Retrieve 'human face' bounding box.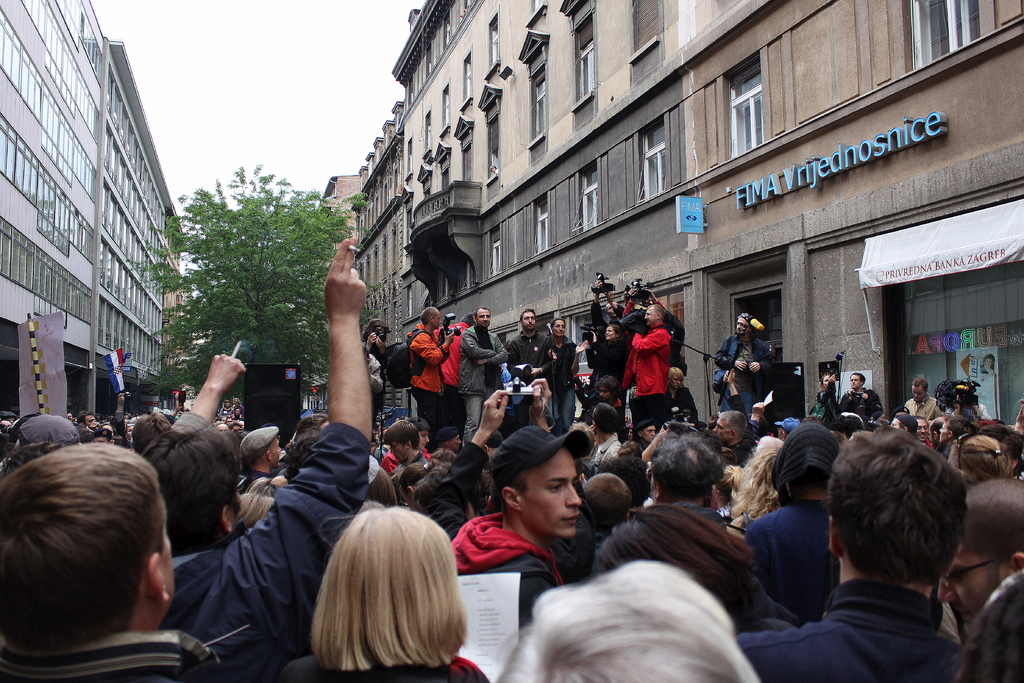
Bounding box: locate(524, 454, 586, 544).
